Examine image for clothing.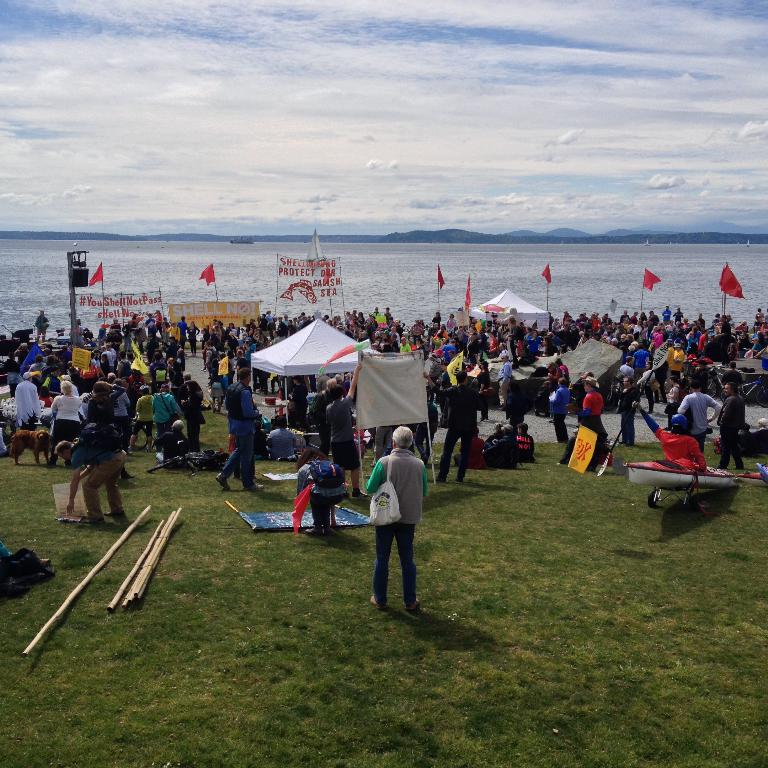
Examination result: <bbox>263, 421, 300, 457</bbox>.
